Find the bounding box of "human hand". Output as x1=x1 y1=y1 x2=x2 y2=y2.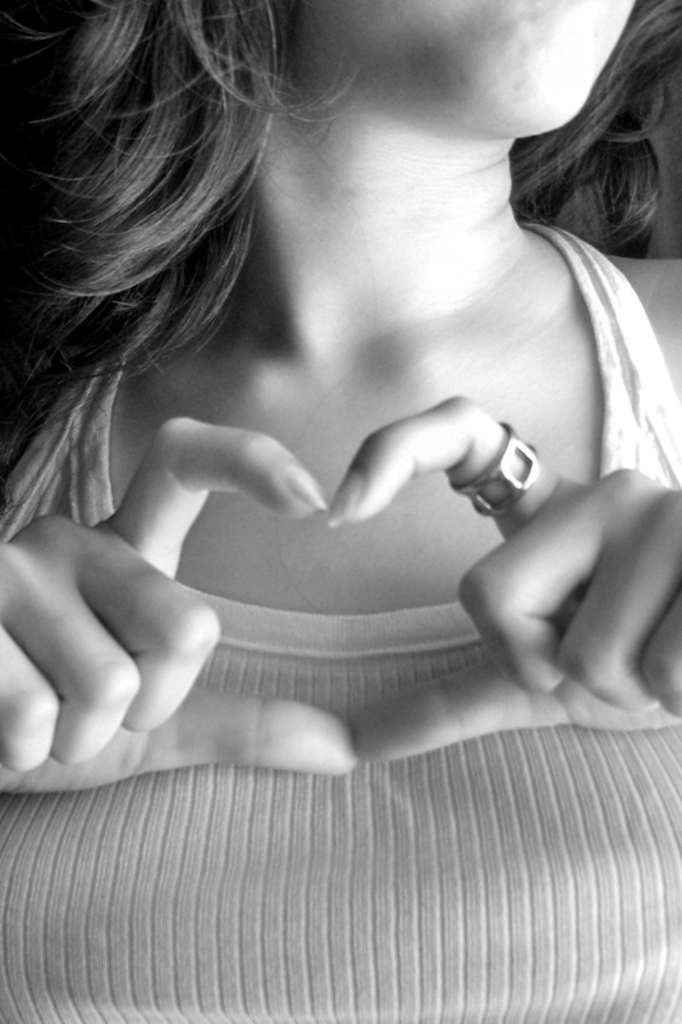
x1=0 y1=415 x2=363 y2=800.
